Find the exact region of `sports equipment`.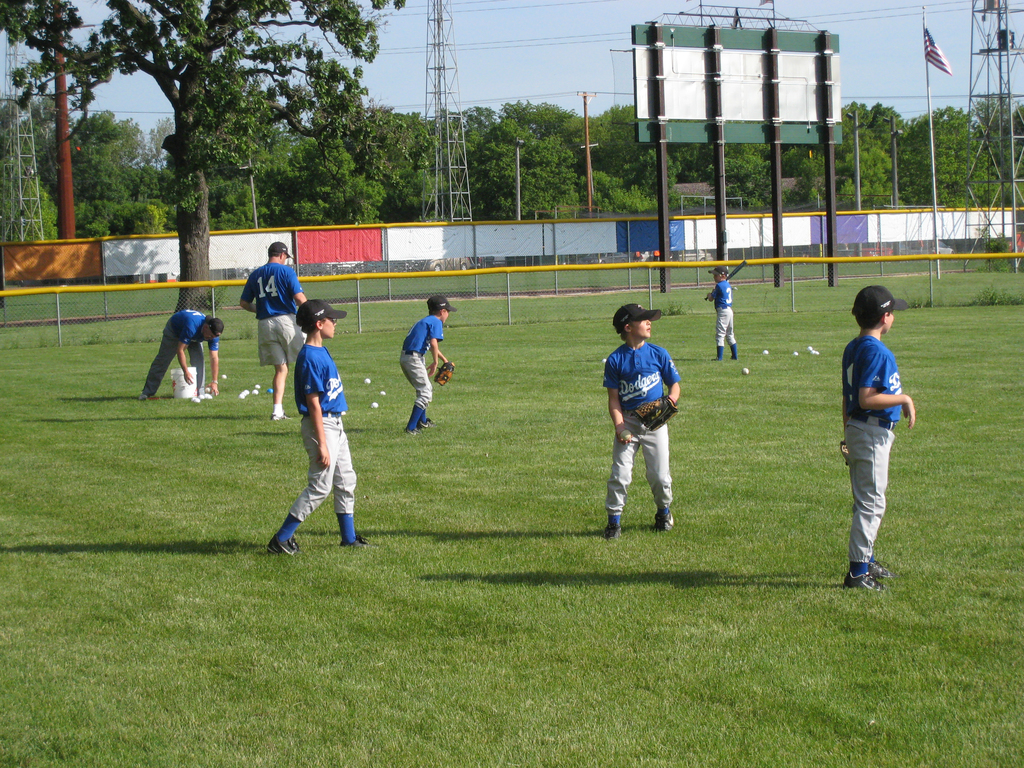
Exact region: [left=415, top=415, right=440, bottom=431].
